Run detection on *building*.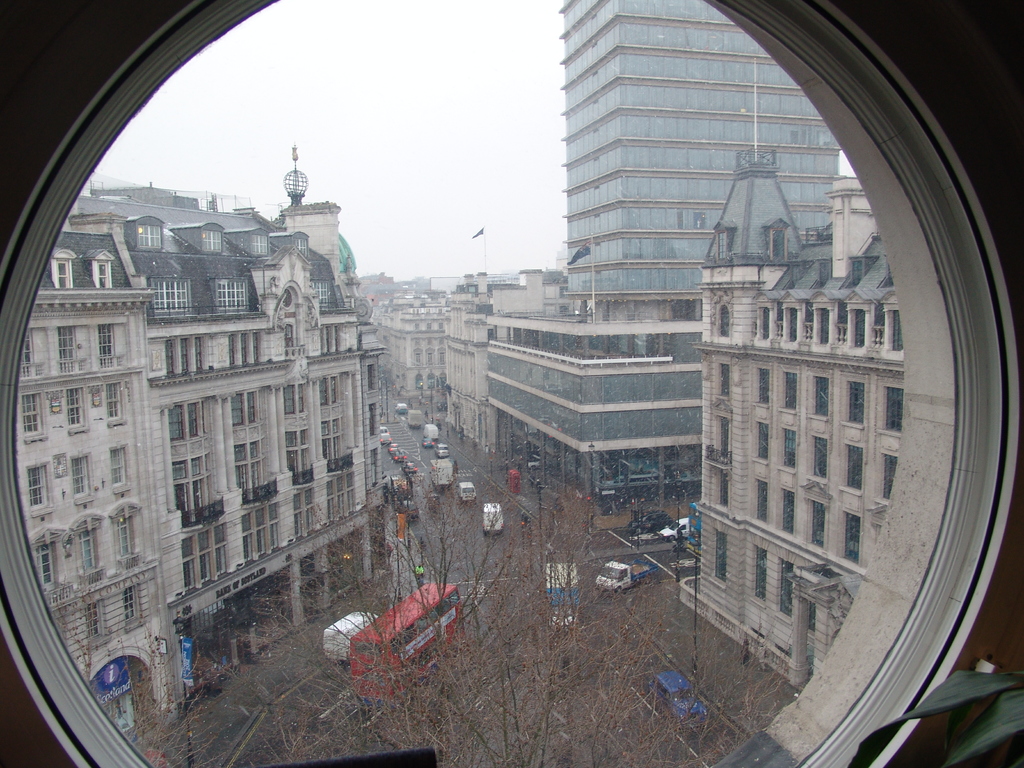
Result: [x1=326, y1=281, x2=450, y2=416].
